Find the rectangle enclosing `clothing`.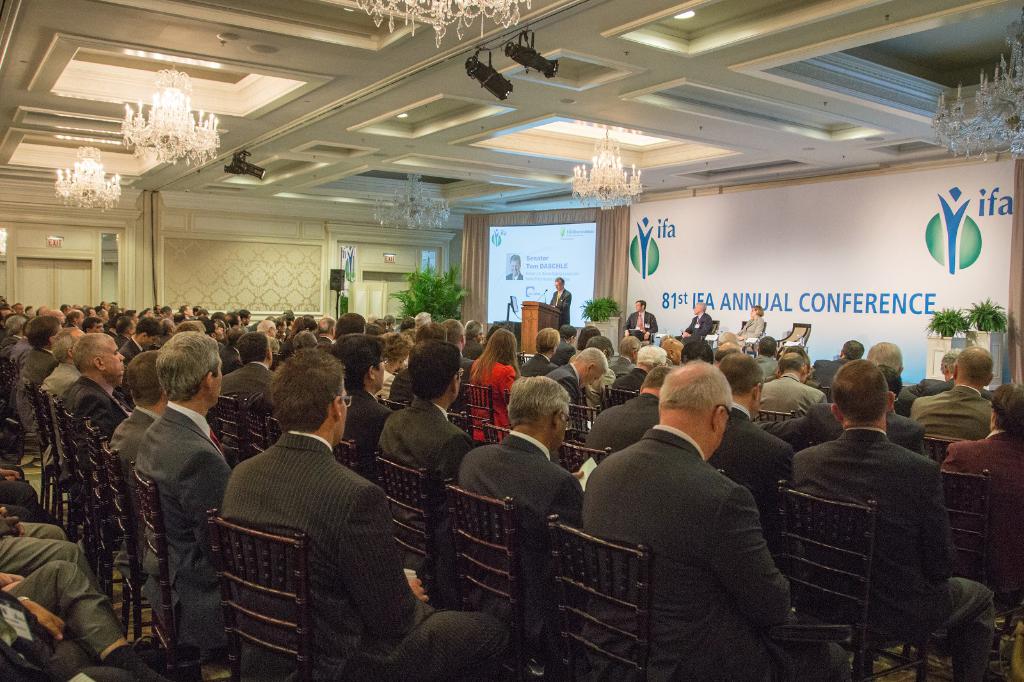
220, 343, 243, 368.
